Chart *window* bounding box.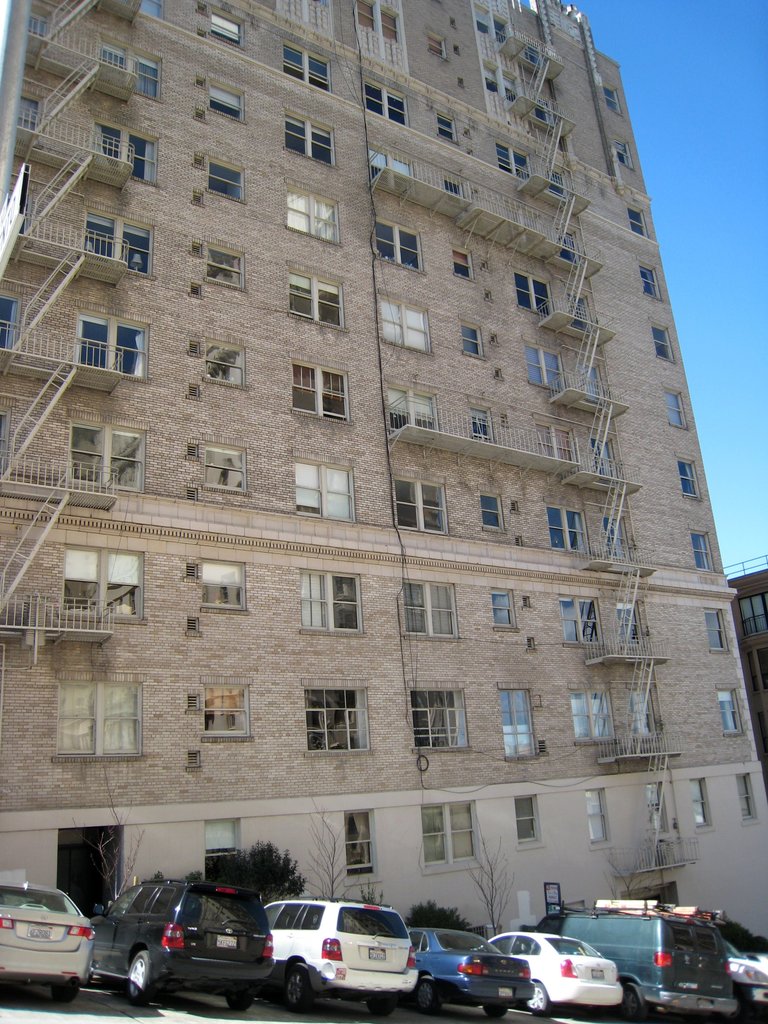
Charted: {"left": 202, "top": 673, "right": 256, "bottom": 745}.
